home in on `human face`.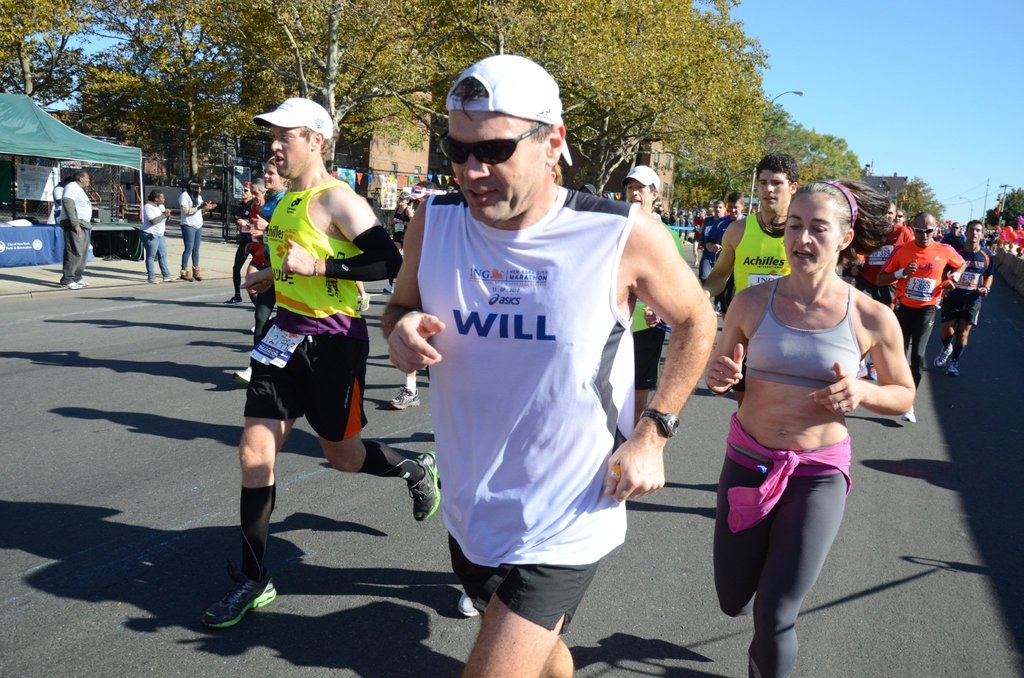
Homed in at bbox=(270, 126, 309, 177).
